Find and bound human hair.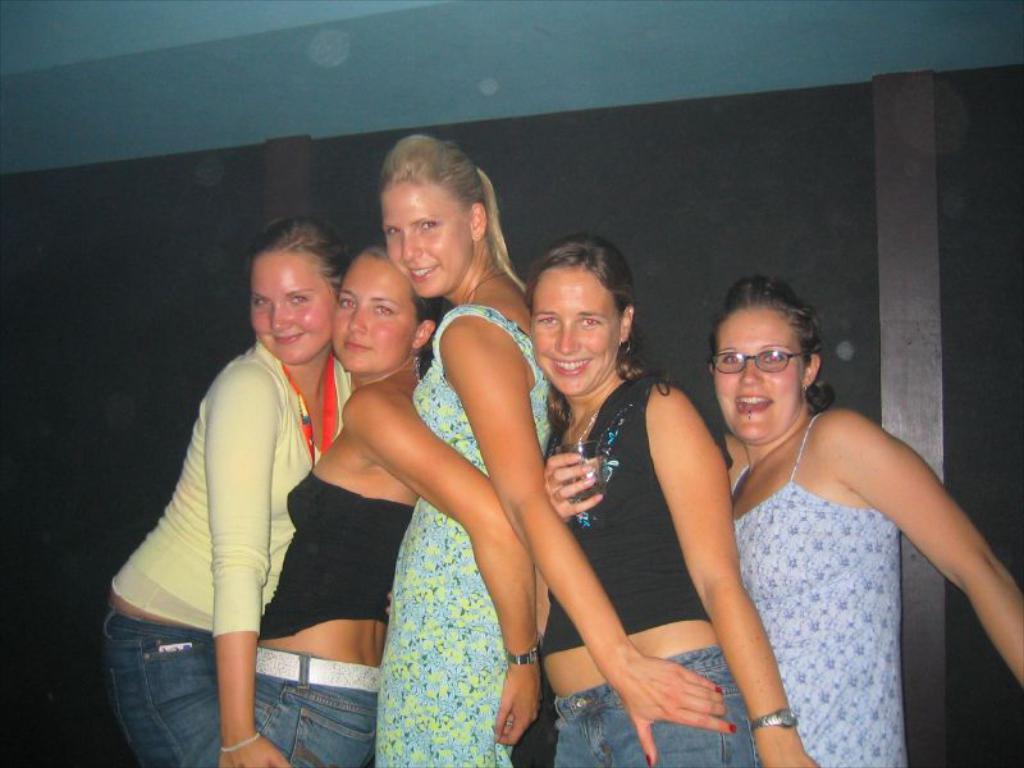
Bound: (375,143,508,314).
